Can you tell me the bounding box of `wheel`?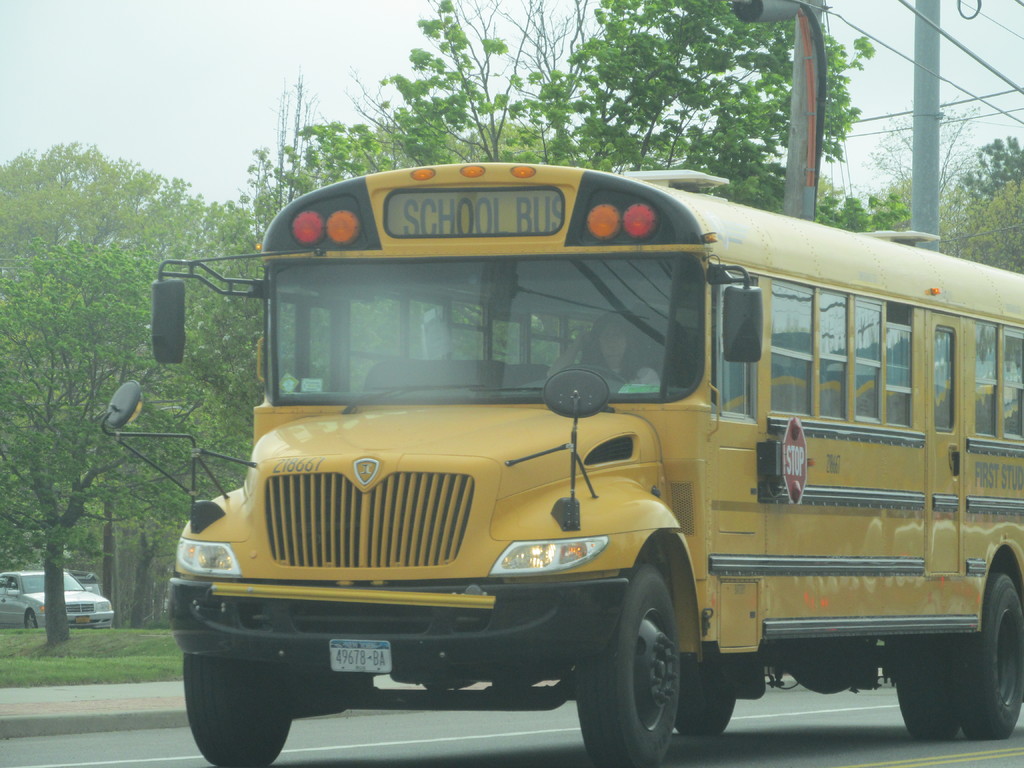
591,566,709,755.
